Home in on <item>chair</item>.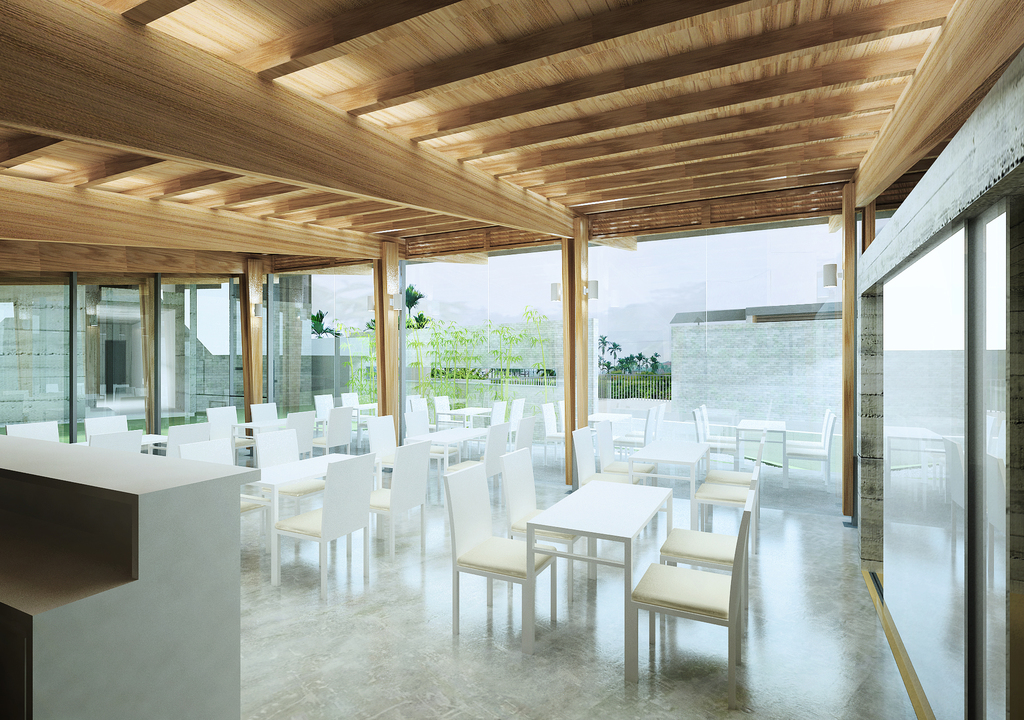
Homed in at l=643, t=474, r=772, b=688.
